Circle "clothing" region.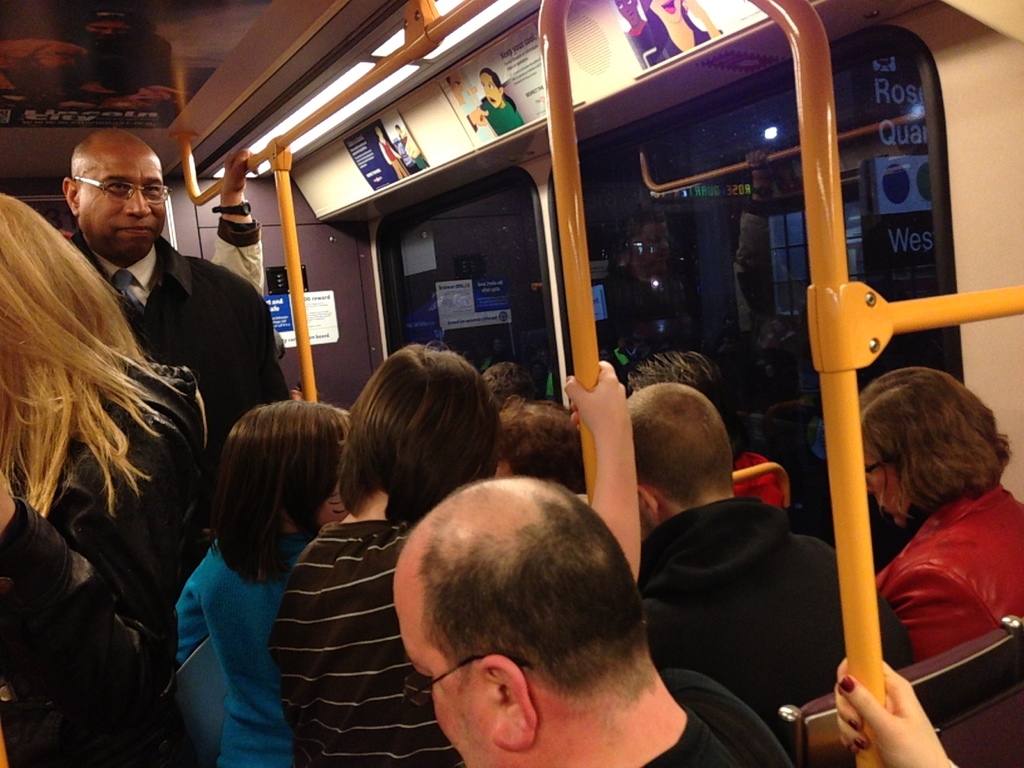
Region: pyautogui.locateOnScreen(202, 217, 266, 294).
